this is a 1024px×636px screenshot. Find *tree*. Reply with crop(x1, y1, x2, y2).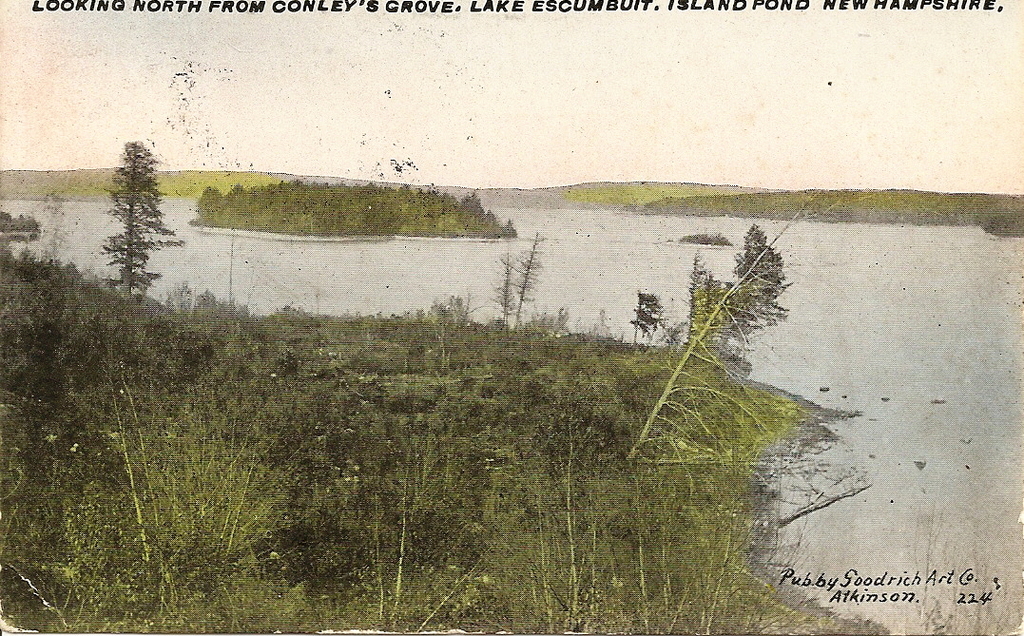
crop(87, 130, 175, 331).
